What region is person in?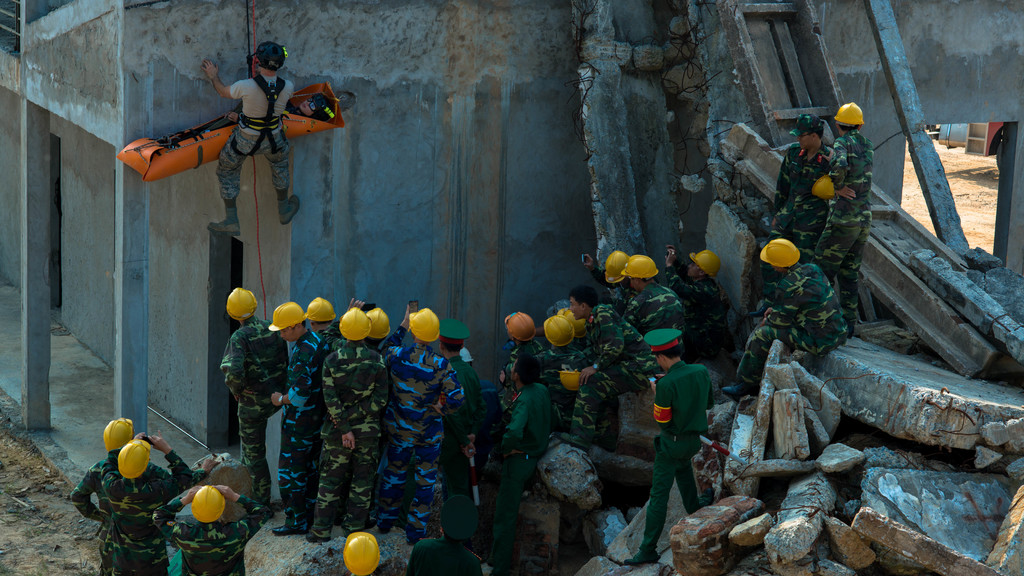
box(378, 304, 468, 541).
